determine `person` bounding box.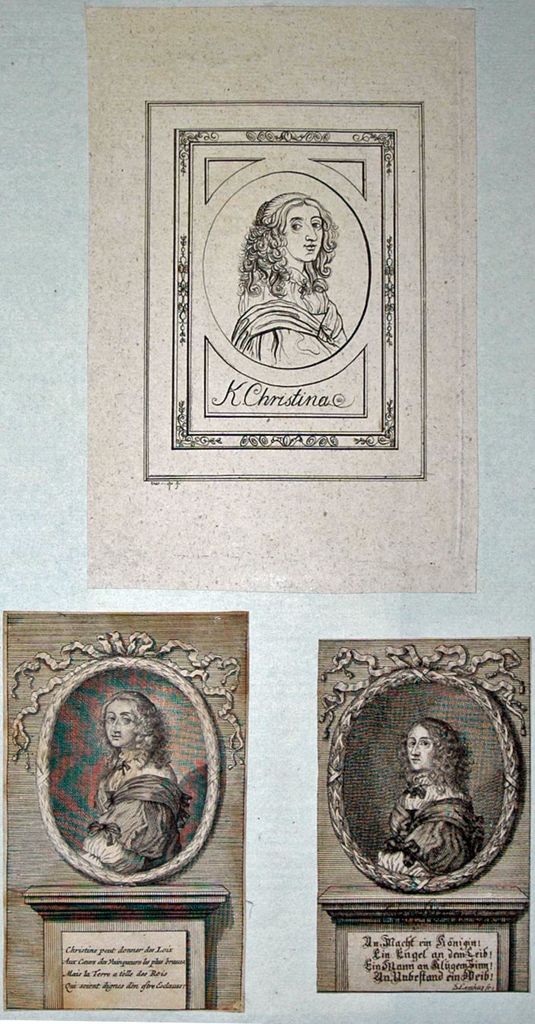
Determined: 87,690,165,880.
